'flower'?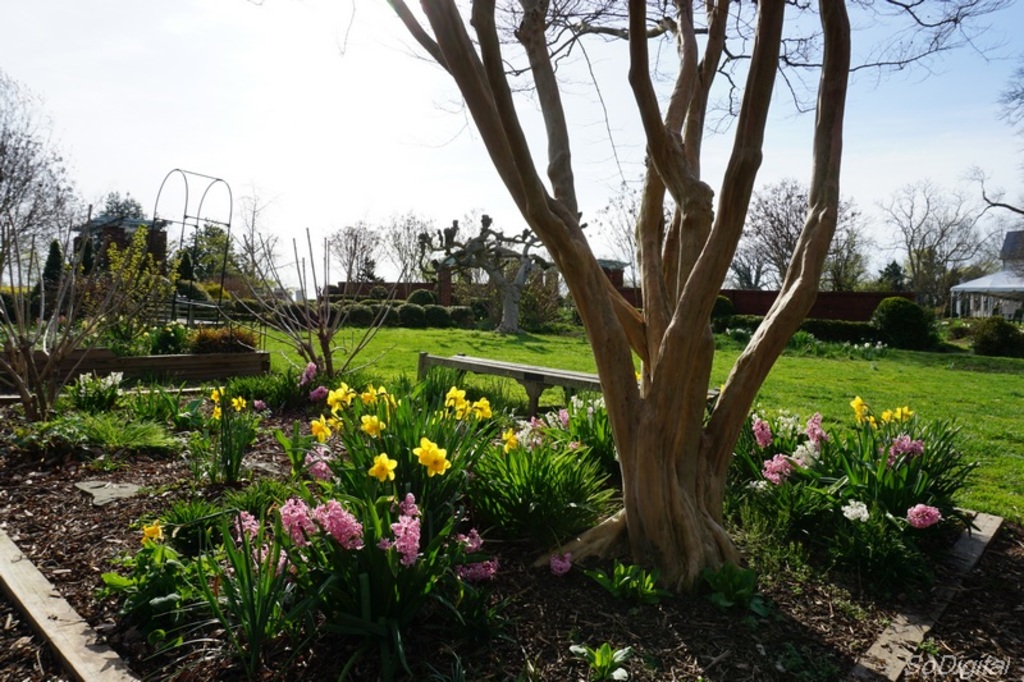
{"left": 358, "top": 416, "right": 385, "bottom": 436}
